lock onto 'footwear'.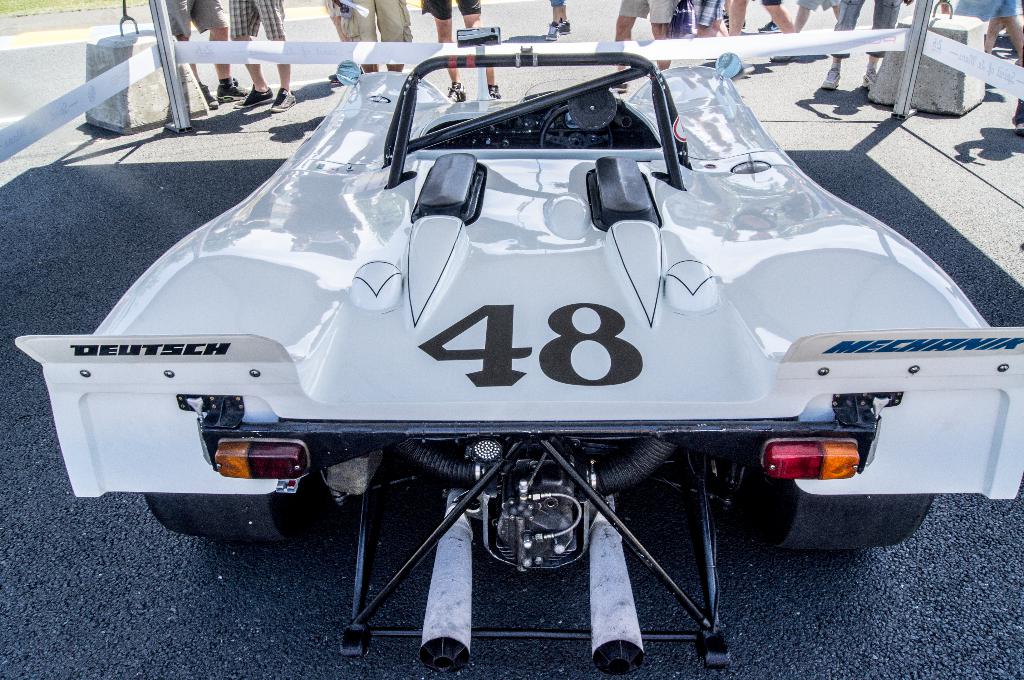
Locked: locate(859, 67, 874, 86).
